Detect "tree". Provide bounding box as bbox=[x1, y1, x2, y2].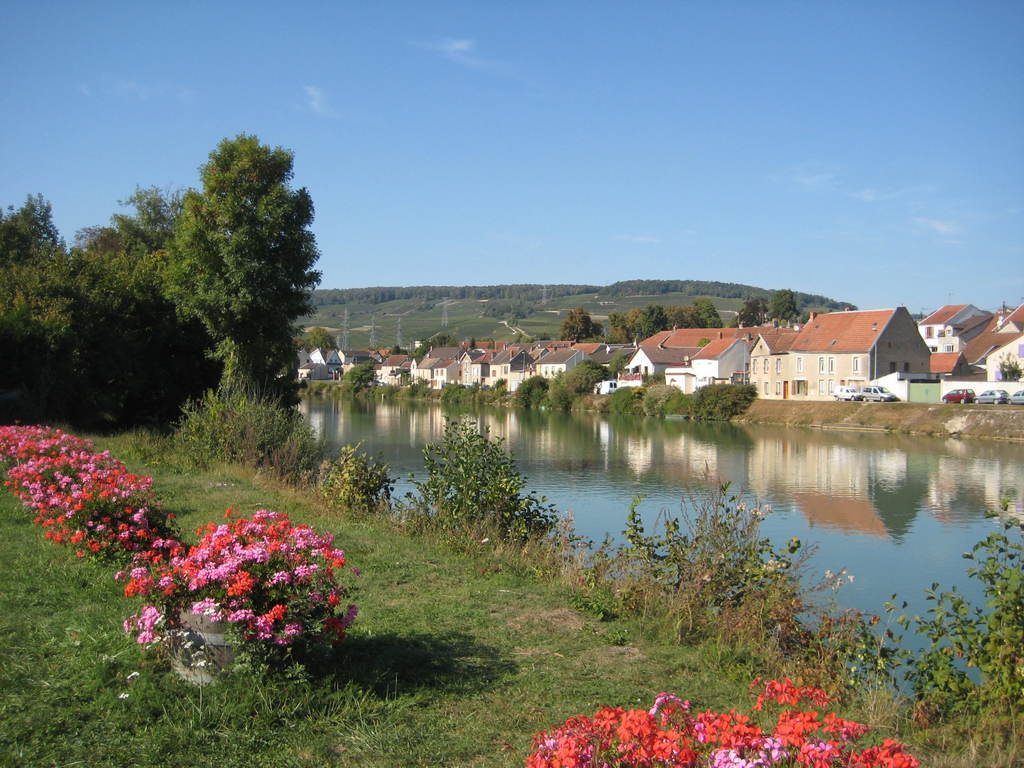
bbox=[338, 350, 382, 399].
